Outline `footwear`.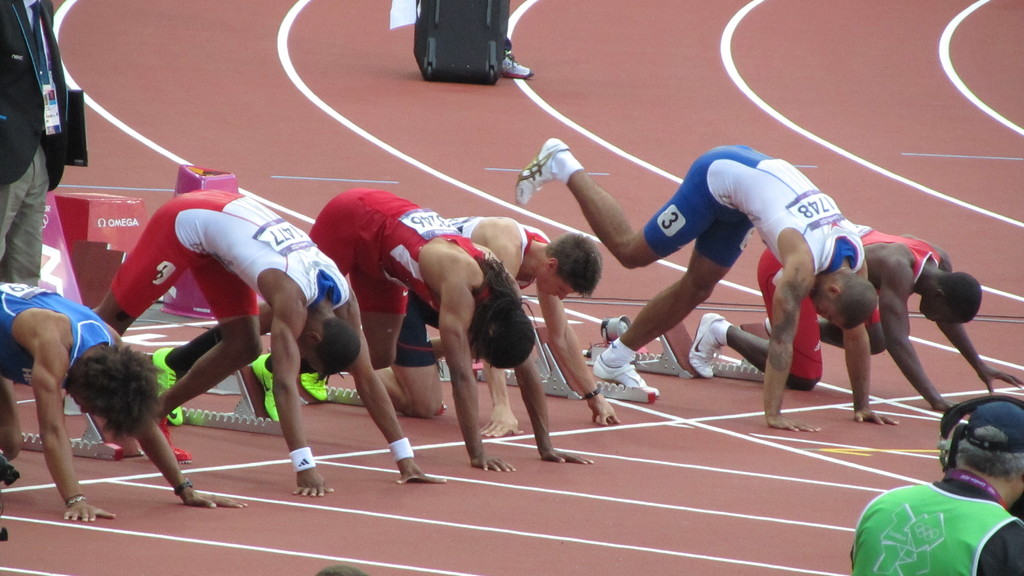
Outline: x1=595, y1=316, x2=627, y2=344.
